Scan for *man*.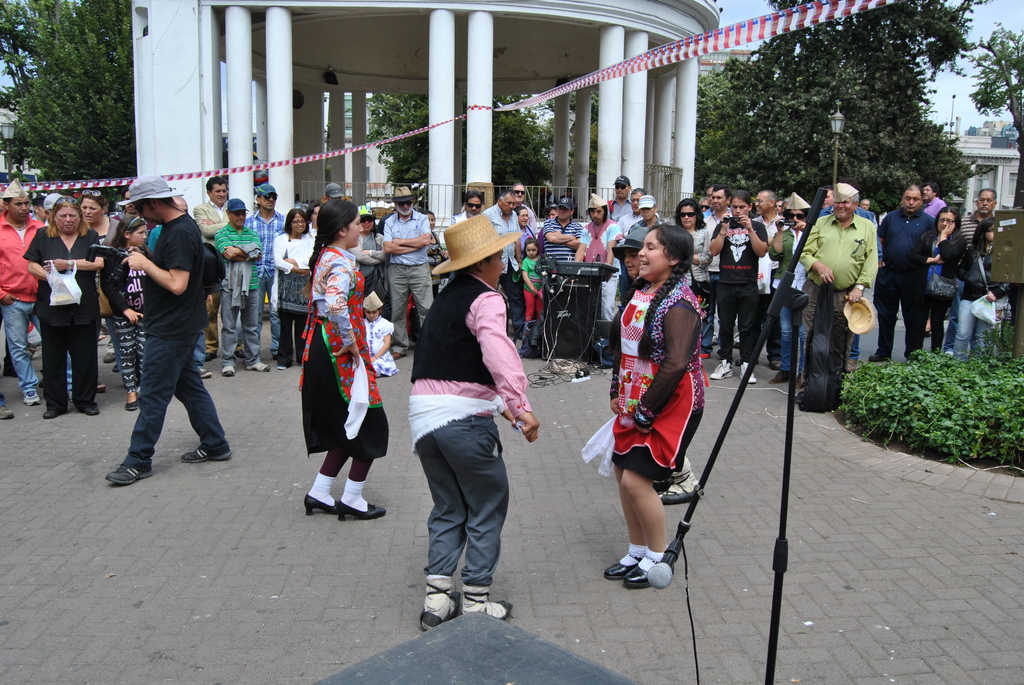
Scan result: [x1=378, y1=188, x2=437, y2=362].
